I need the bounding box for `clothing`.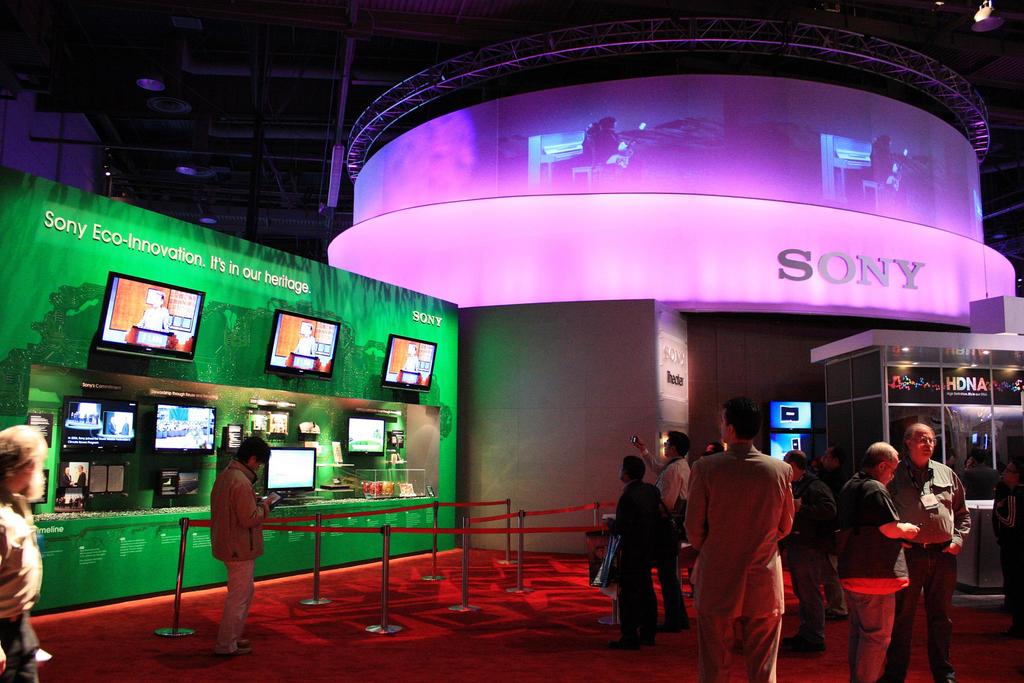
Here it is: Rect(639, 451, 692, 623).
